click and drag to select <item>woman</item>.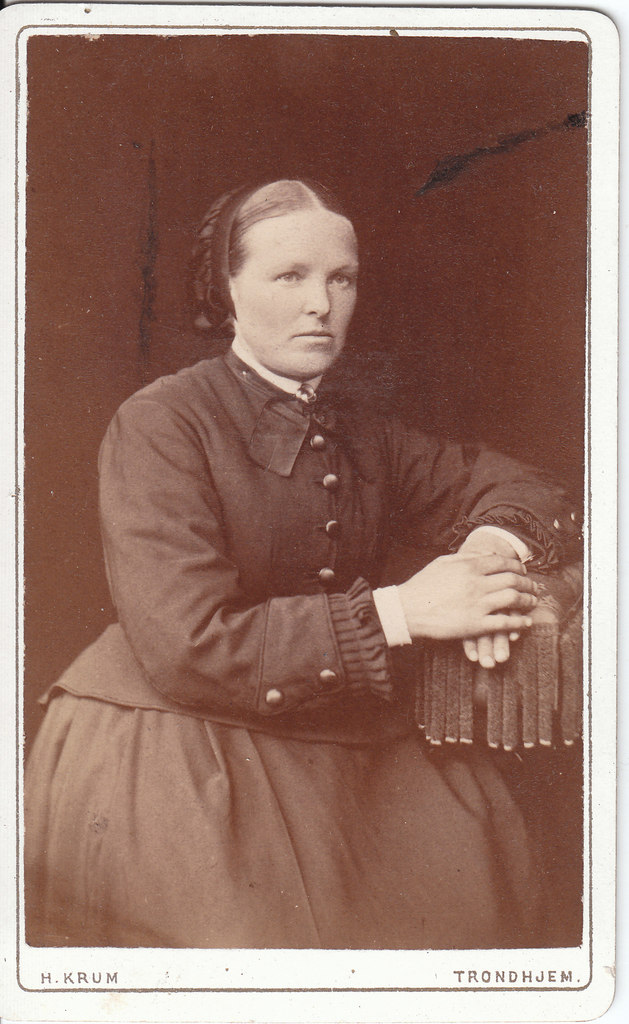
Selection: bbox=(71, 152, 555, 978).
